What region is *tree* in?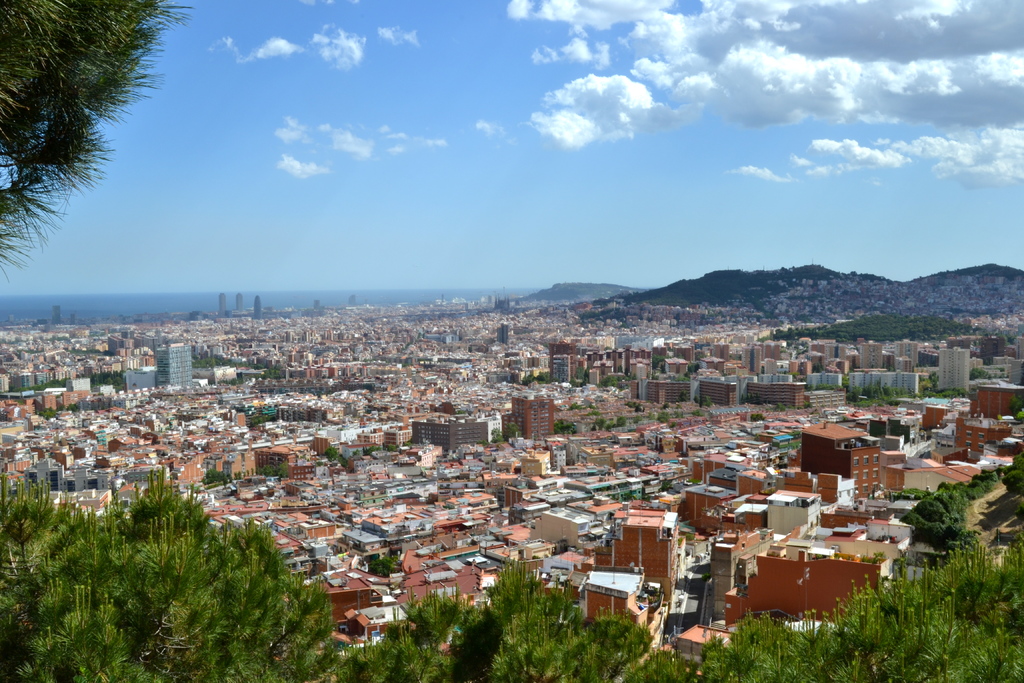
[605, 374, 627, 386].
